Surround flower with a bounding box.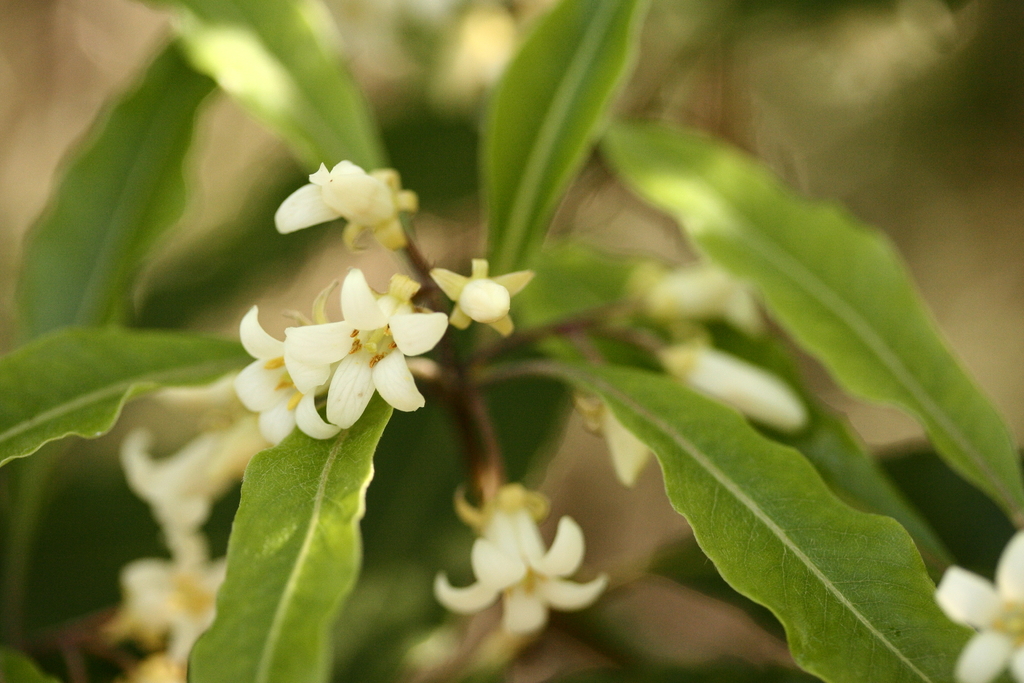
box=[604, 391, 652, 486].
